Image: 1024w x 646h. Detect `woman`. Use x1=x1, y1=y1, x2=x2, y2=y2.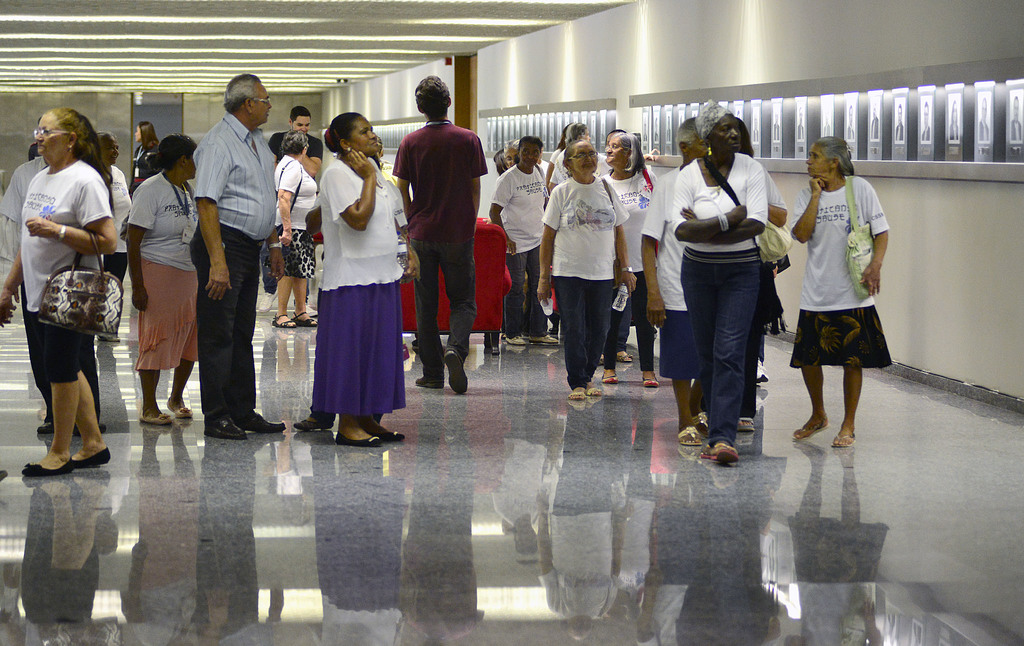
x1=788, y1=132, x2=892, y2=447.
